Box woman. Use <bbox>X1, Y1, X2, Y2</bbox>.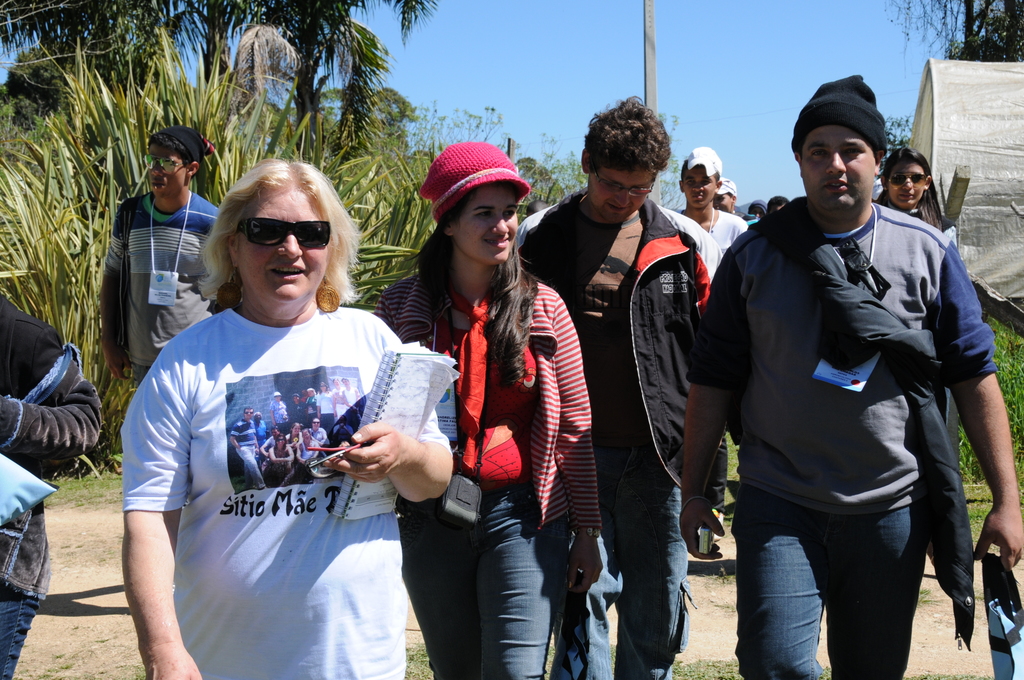
<bbox>120, 156, 455, 679</bbox>.
